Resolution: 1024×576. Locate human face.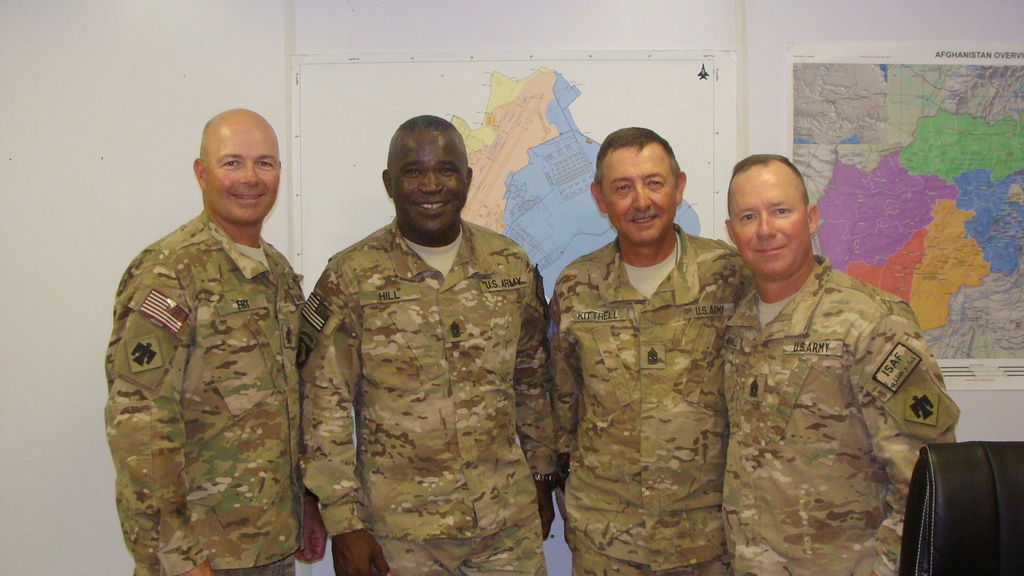
<bbox>598, 150, 675, 246</bbox>.
